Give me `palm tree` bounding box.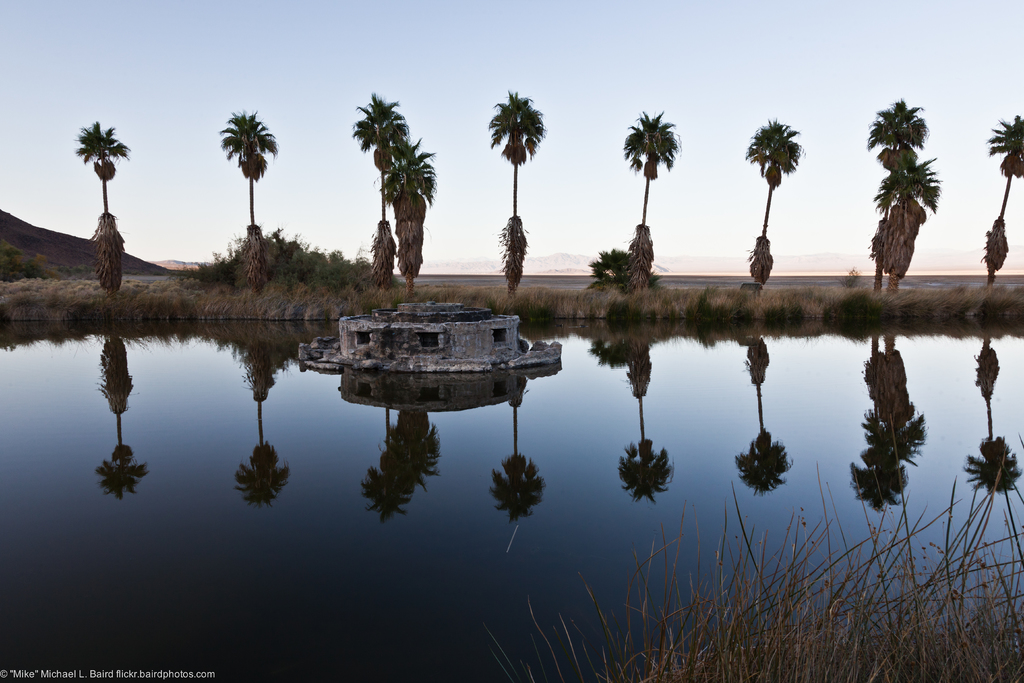
[940,435,1020,490].
